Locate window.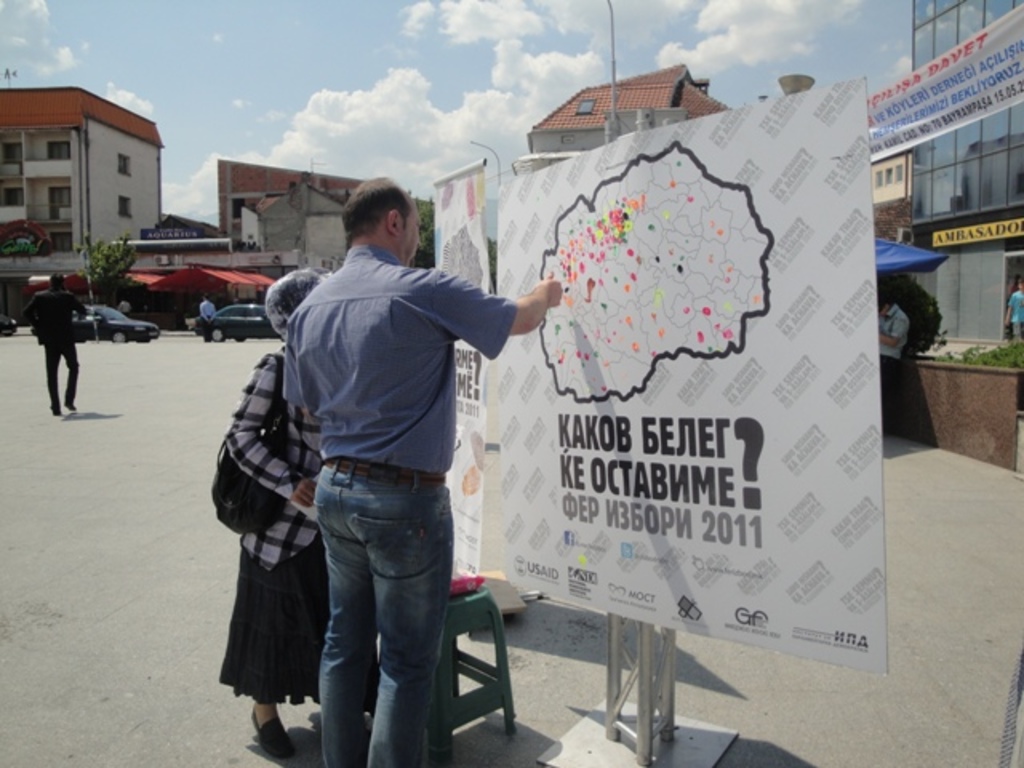
Bounding box: (left=50, top=141, right=70, bottom=162).
